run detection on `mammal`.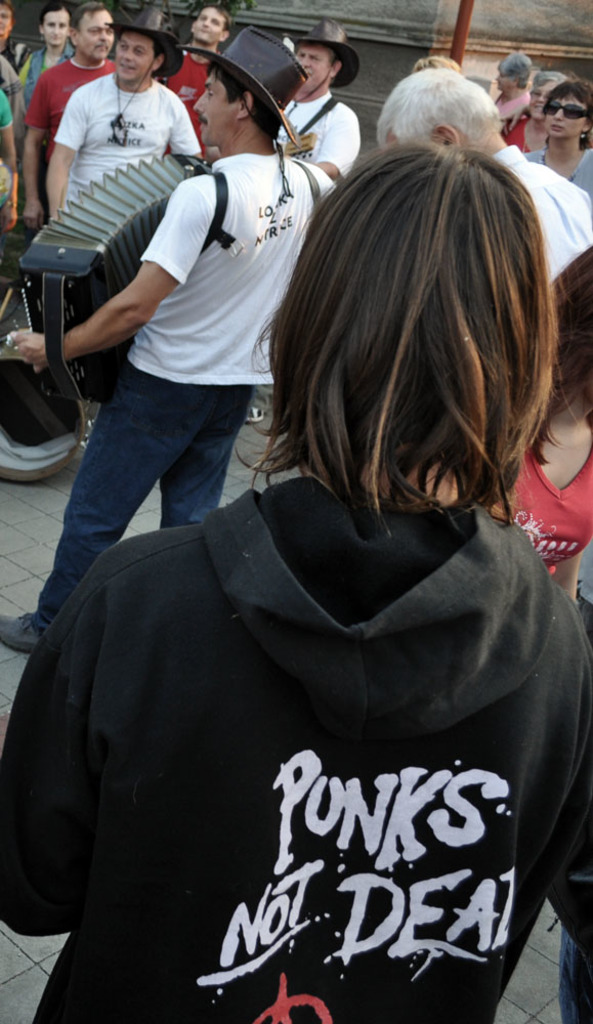
Result: bbox=(489, 43, 538, 146).
